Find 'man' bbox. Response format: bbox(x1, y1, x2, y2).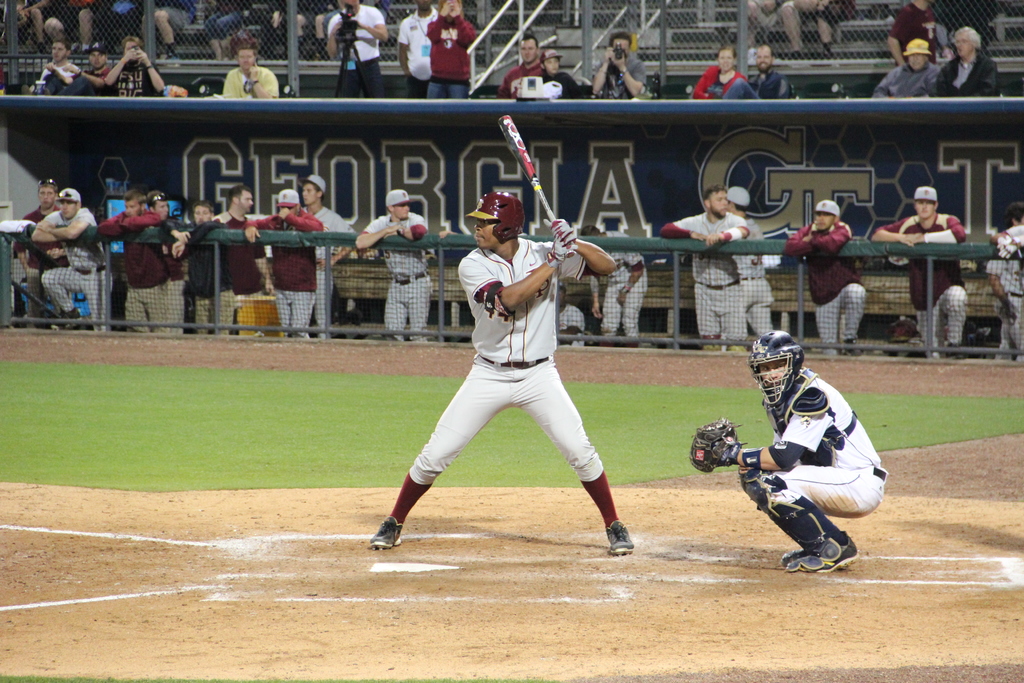
bbox(589, 29, 648, 98).
